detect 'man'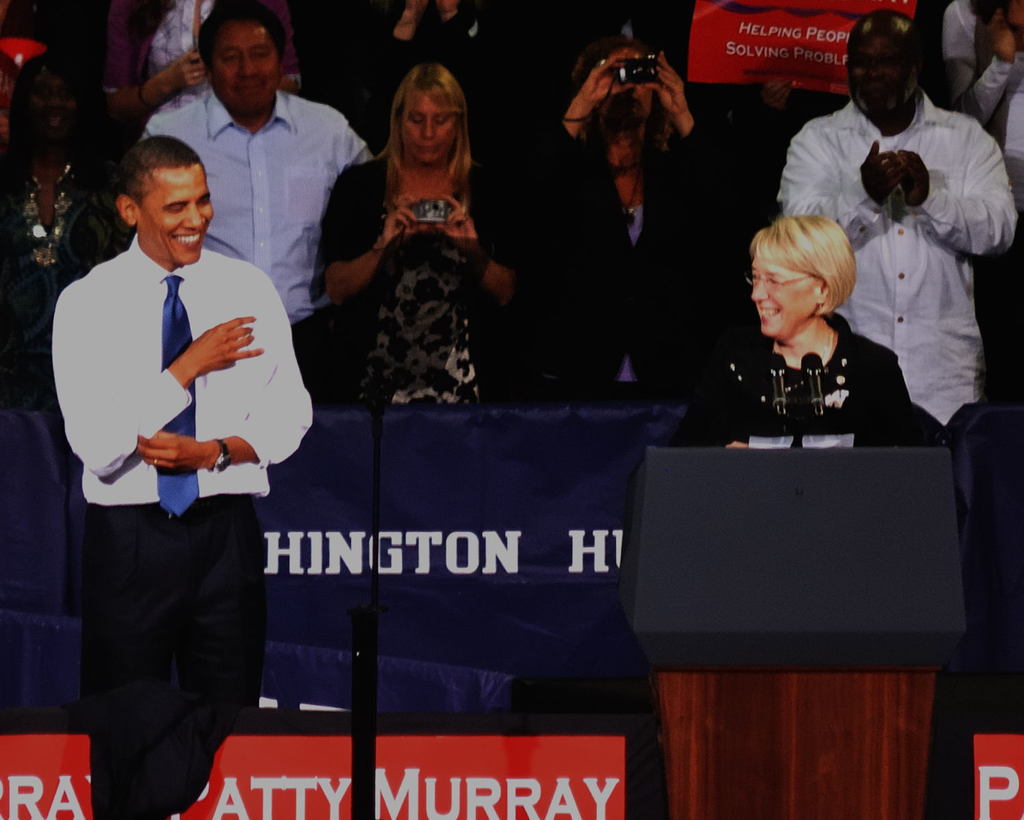
locate(773, 7, 1021, 555)
